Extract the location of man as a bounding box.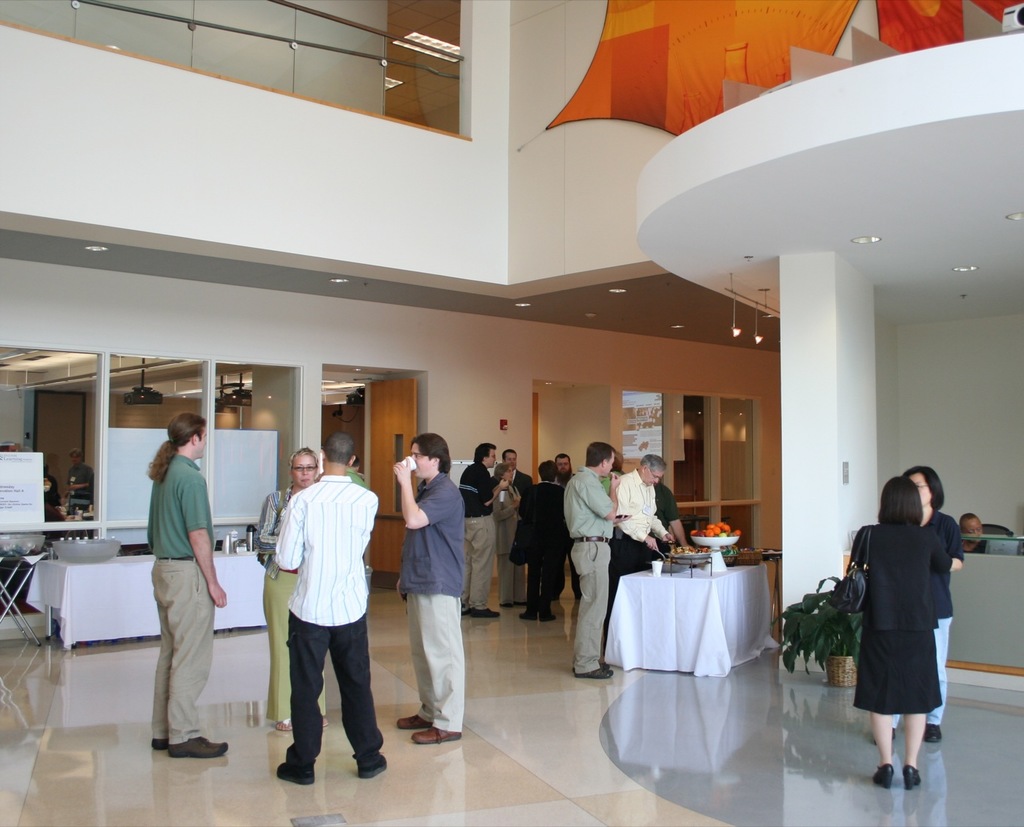
detection(260, 438, 377, 791).
